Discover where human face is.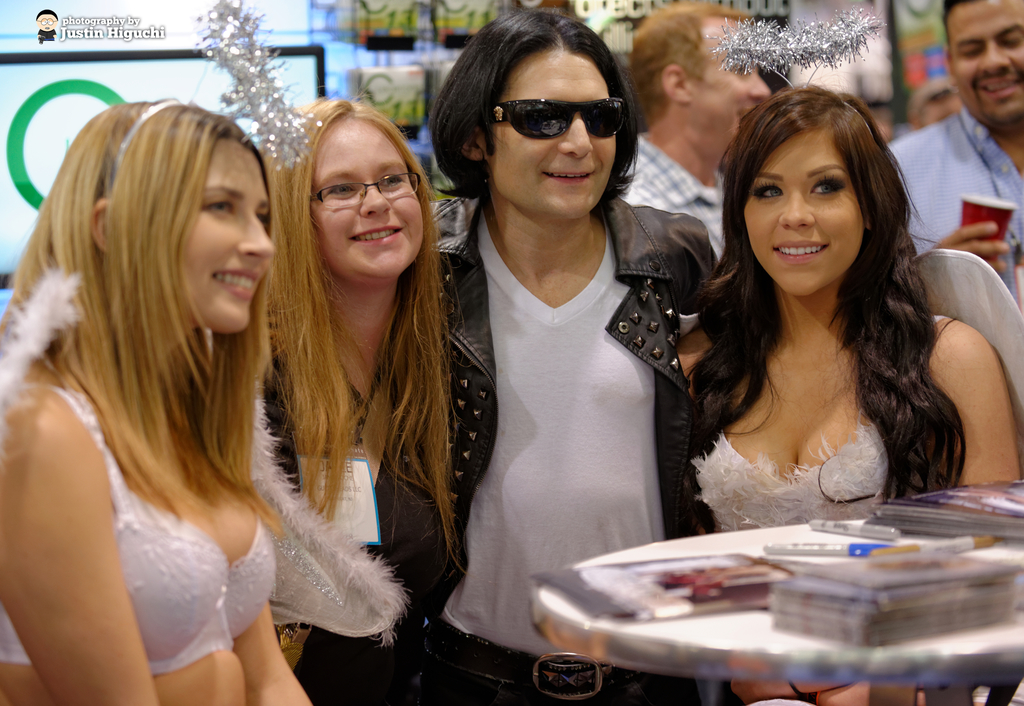
Discovered at (left=745, top=129, right=865, bottom=296).
